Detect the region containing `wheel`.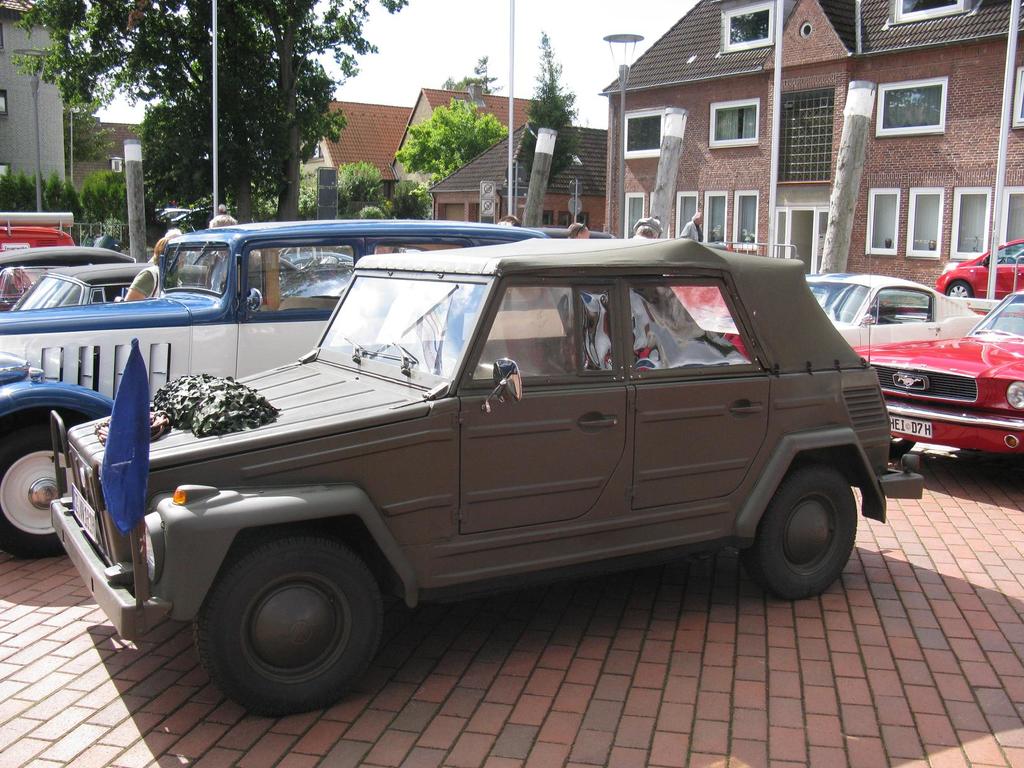
x1=0 y1=417 x2=75 y2=561.
